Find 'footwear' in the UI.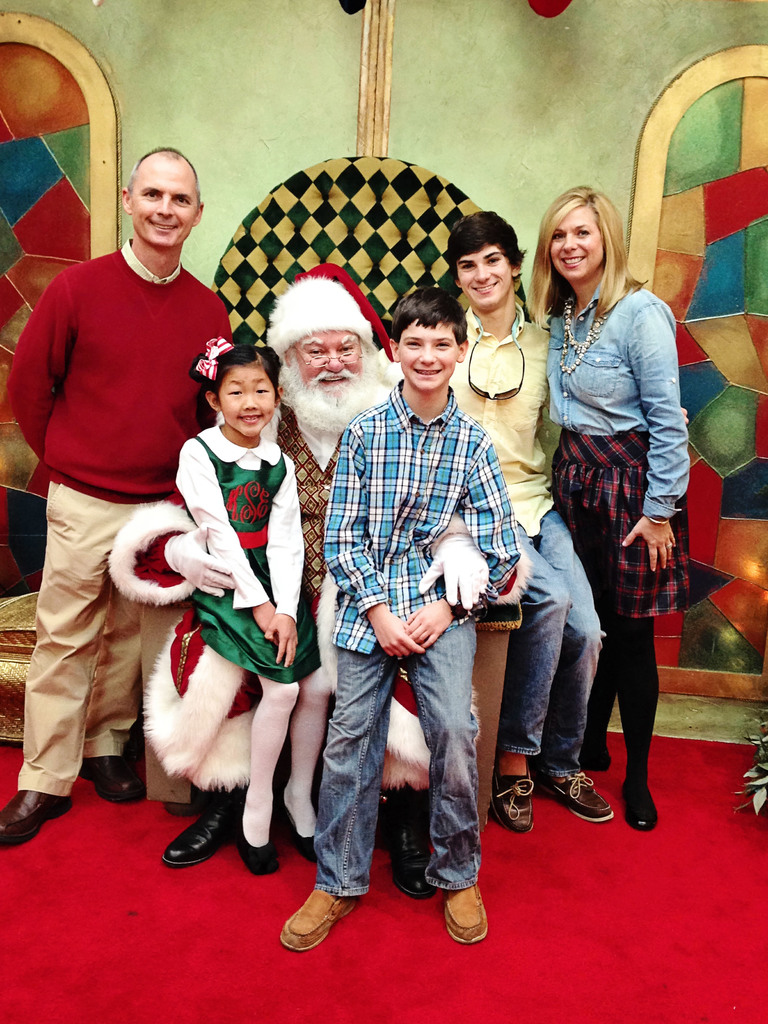
UI element at 625, 786, 658, 833.
